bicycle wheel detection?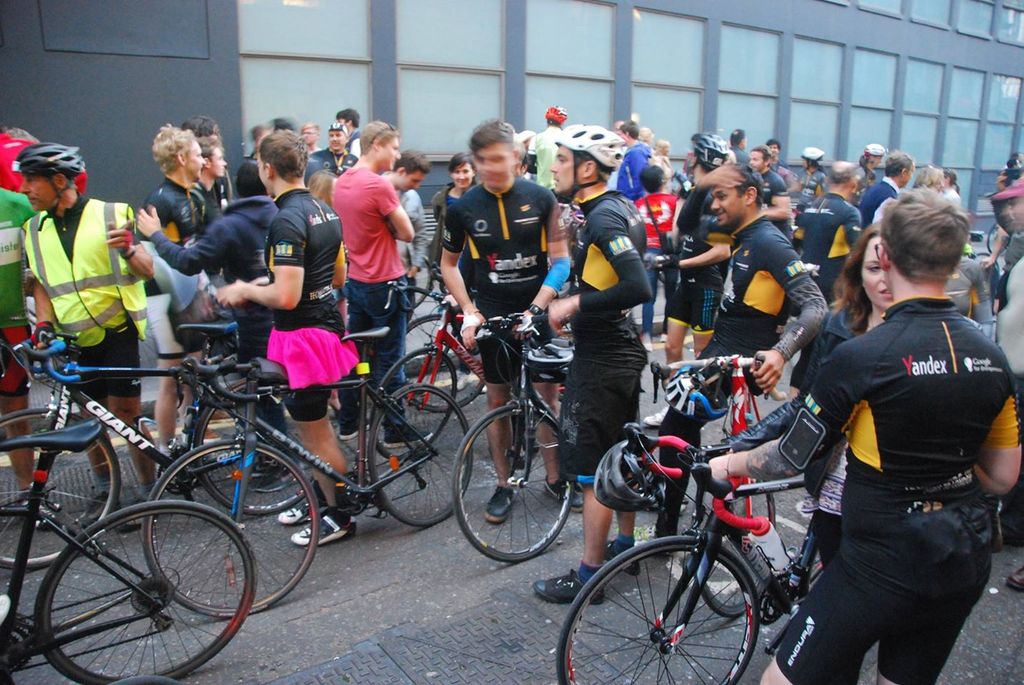
bbox=(693, 477, 784, 620)
